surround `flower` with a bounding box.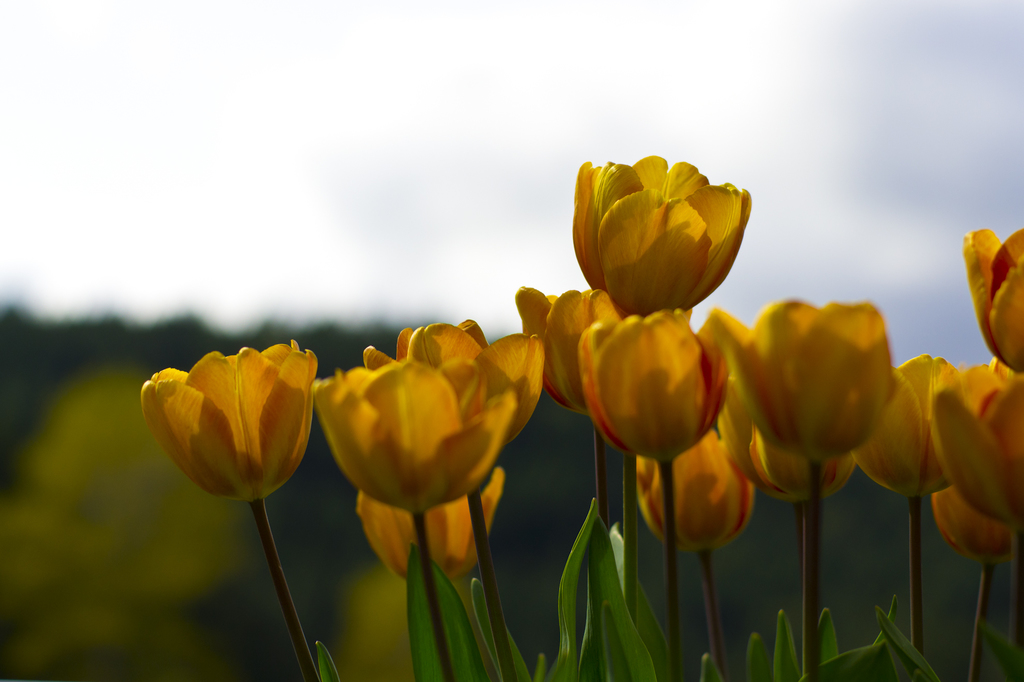
locate(136, 338, 323, 510).
